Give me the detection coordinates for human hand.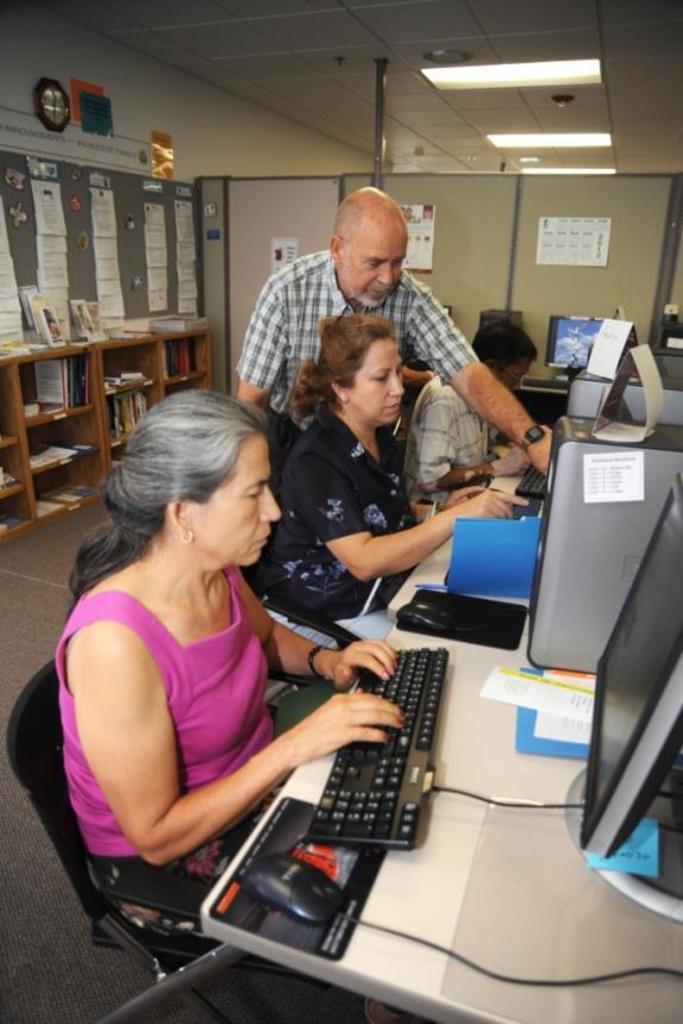
x1=289, y1=694, x2=402, y2=768.
